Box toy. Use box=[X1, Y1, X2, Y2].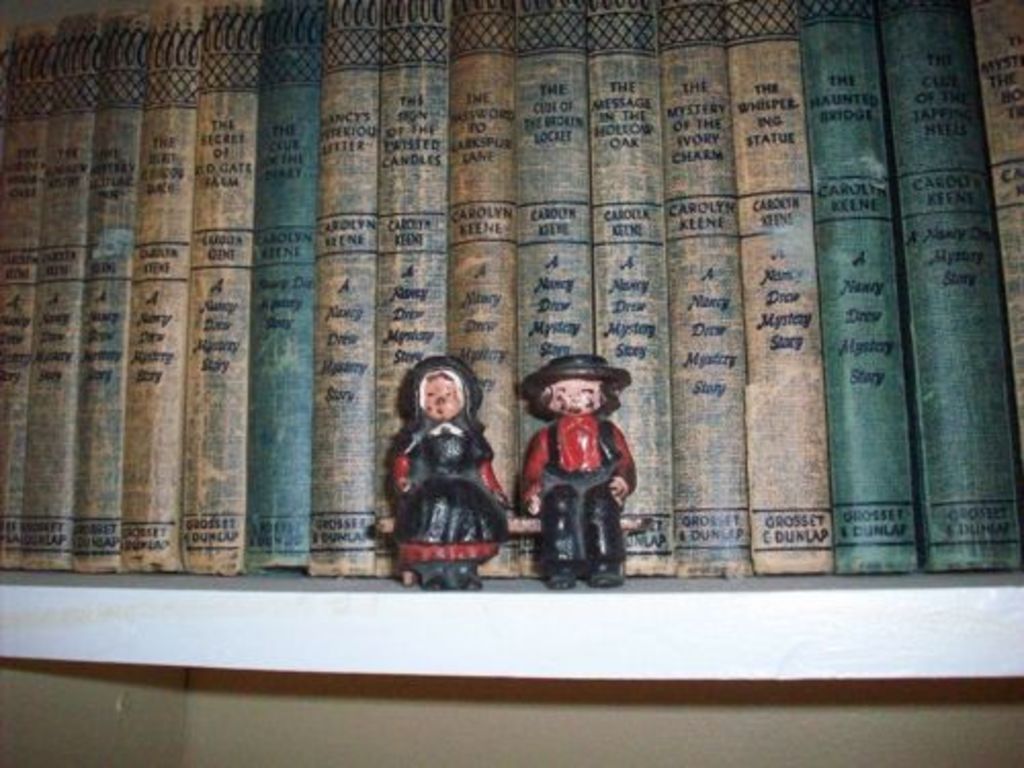
box=[520, 350, 641, 590].
